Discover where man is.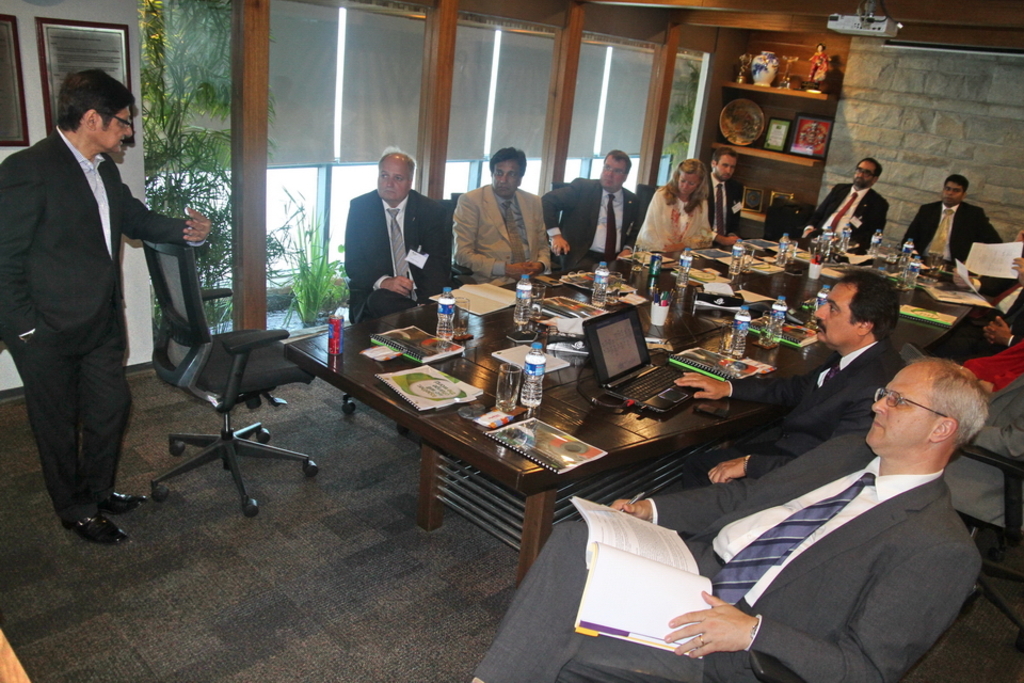
Discovered at crop(4, 46, 186, 542).
